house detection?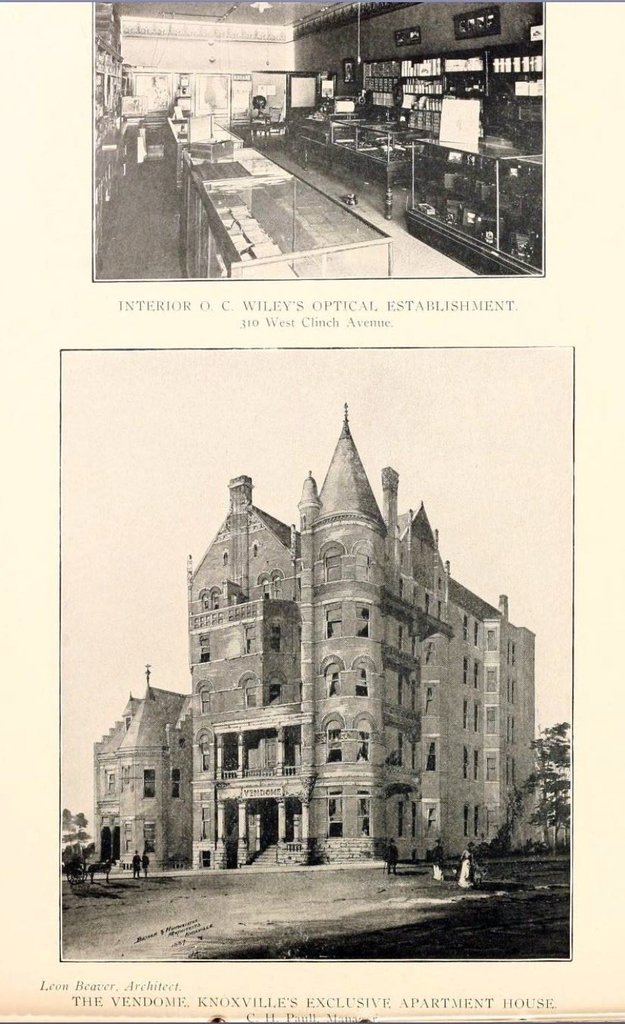
419/549/483/886
